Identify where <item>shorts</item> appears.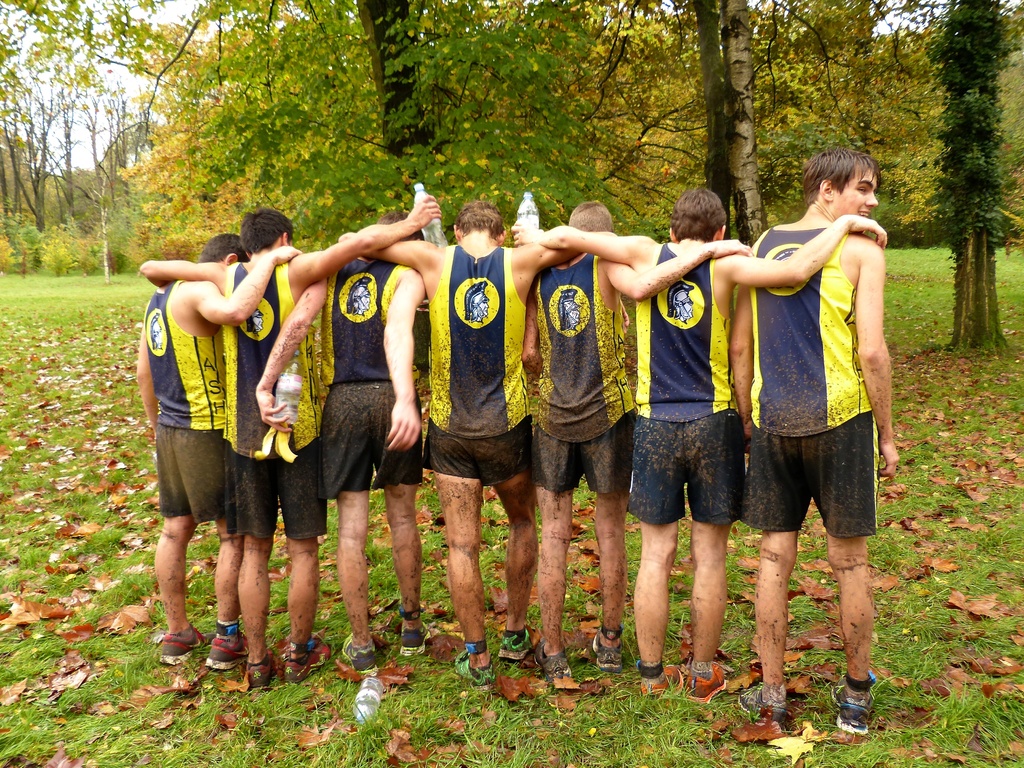
Appears at [left=323, top=378, right=424, bottom=499].
